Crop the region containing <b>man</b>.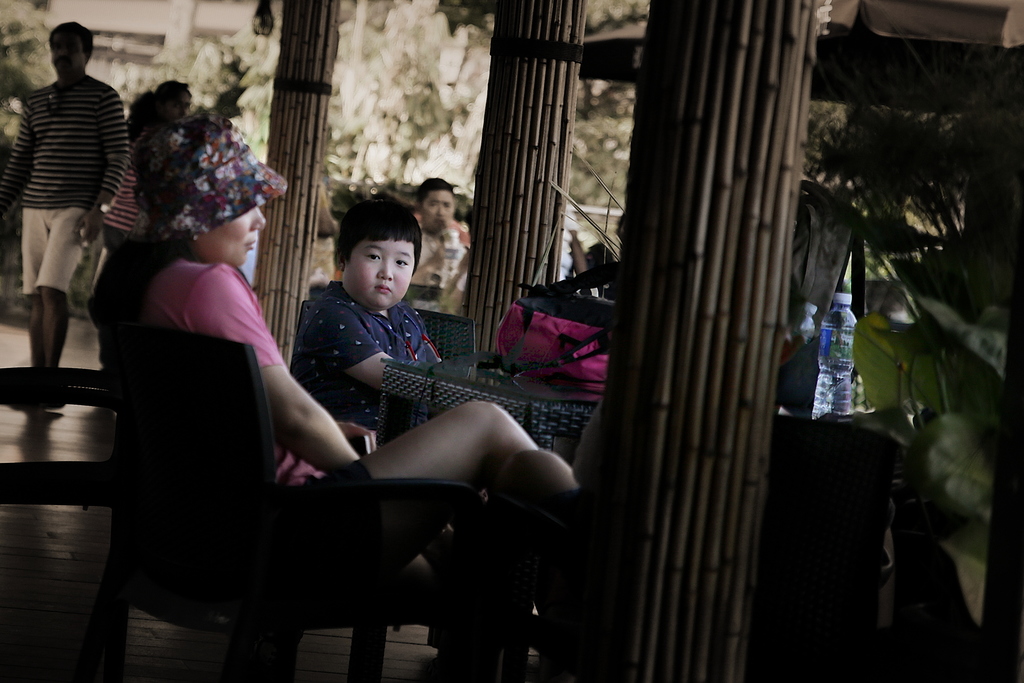
Crop region: box(410, 178, 475, 317).
